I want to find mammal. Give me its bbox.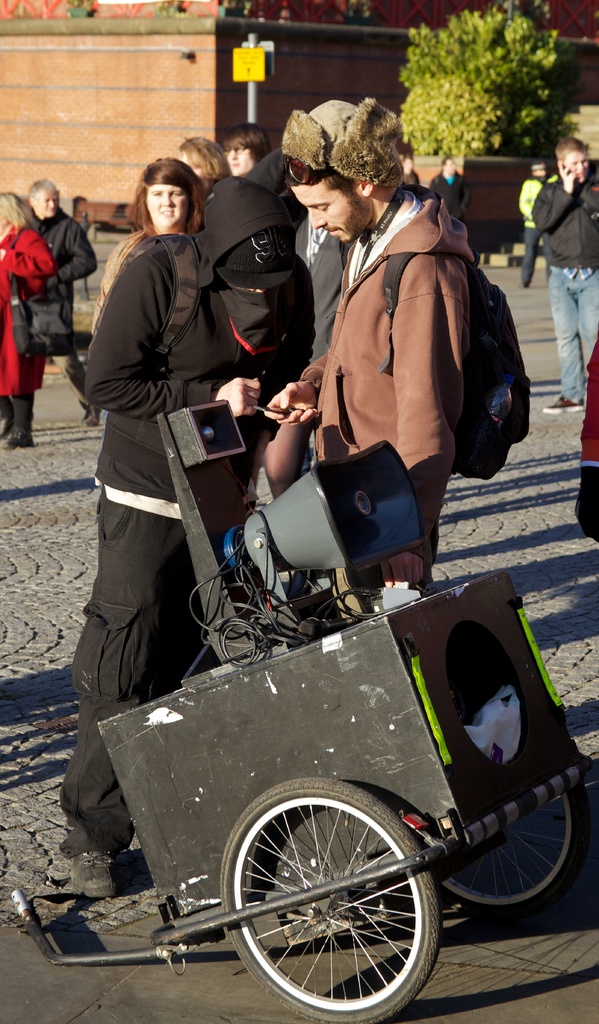
{"x1": 253, "y1": 124, "x2": 520, "y2": 592}.
